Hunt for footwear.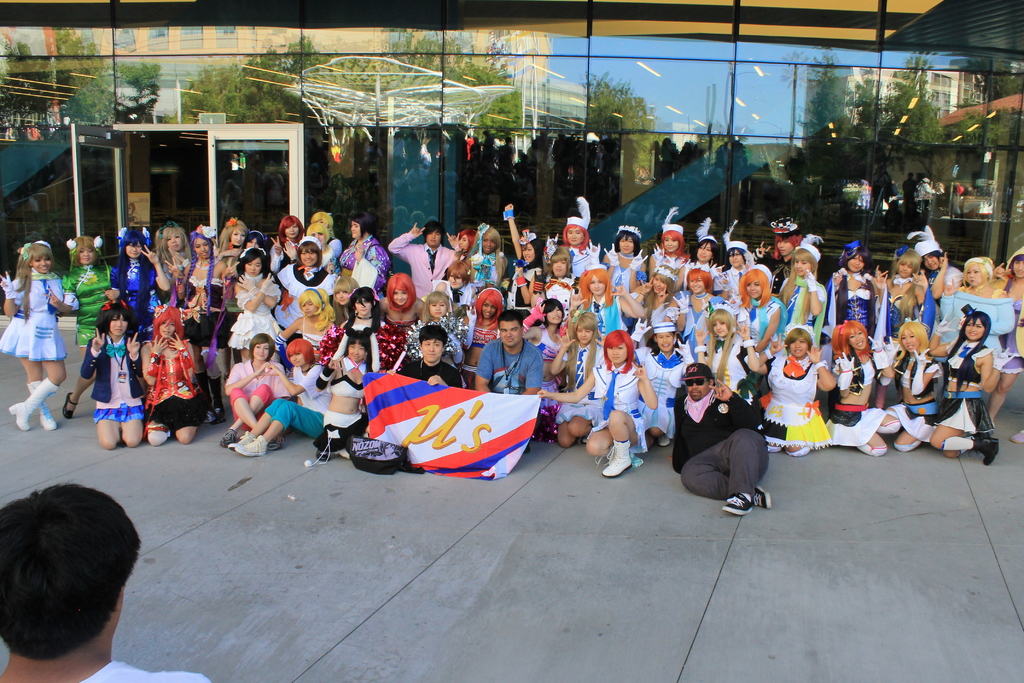
Hunted down at [241,432,264,457].
